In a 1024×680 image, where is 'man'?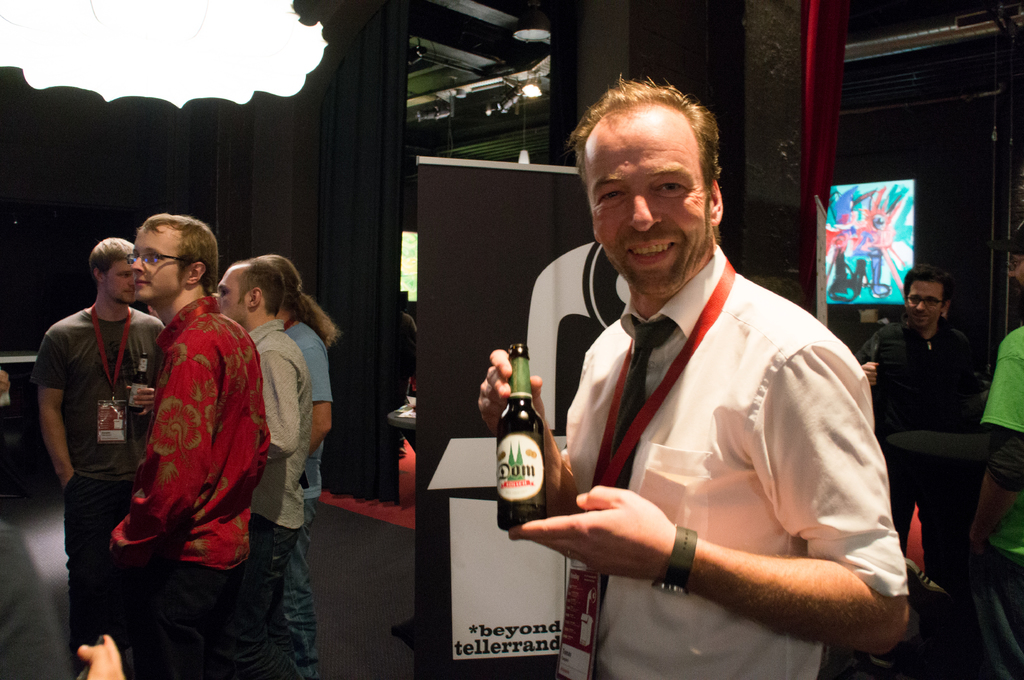
BBox(30, 239, 172, 679).
